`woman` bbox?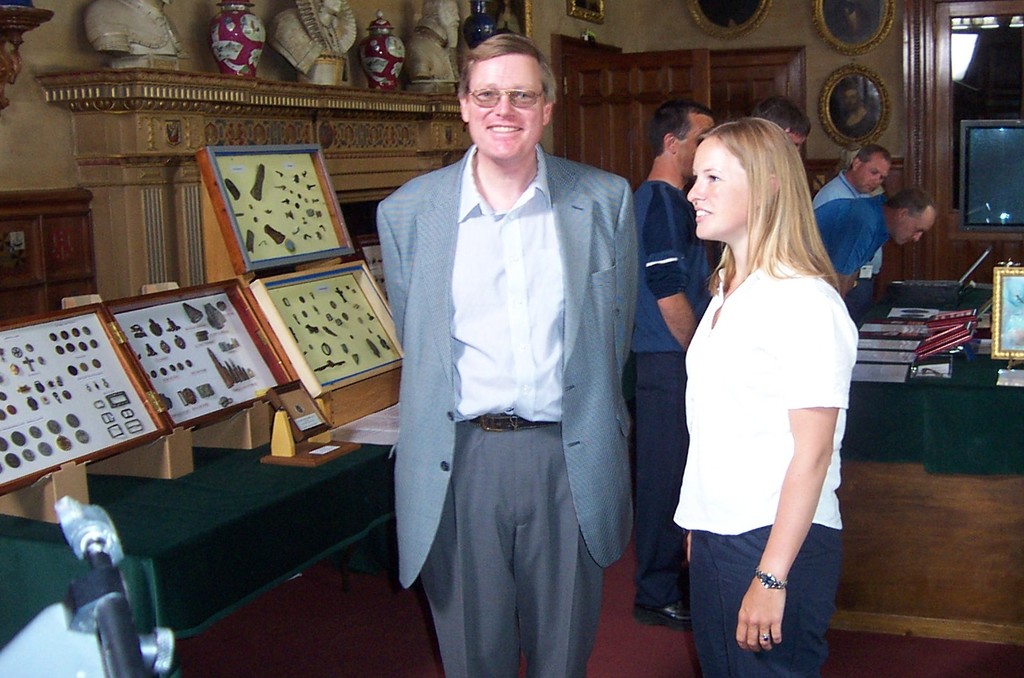
656, 111, 875, 664
